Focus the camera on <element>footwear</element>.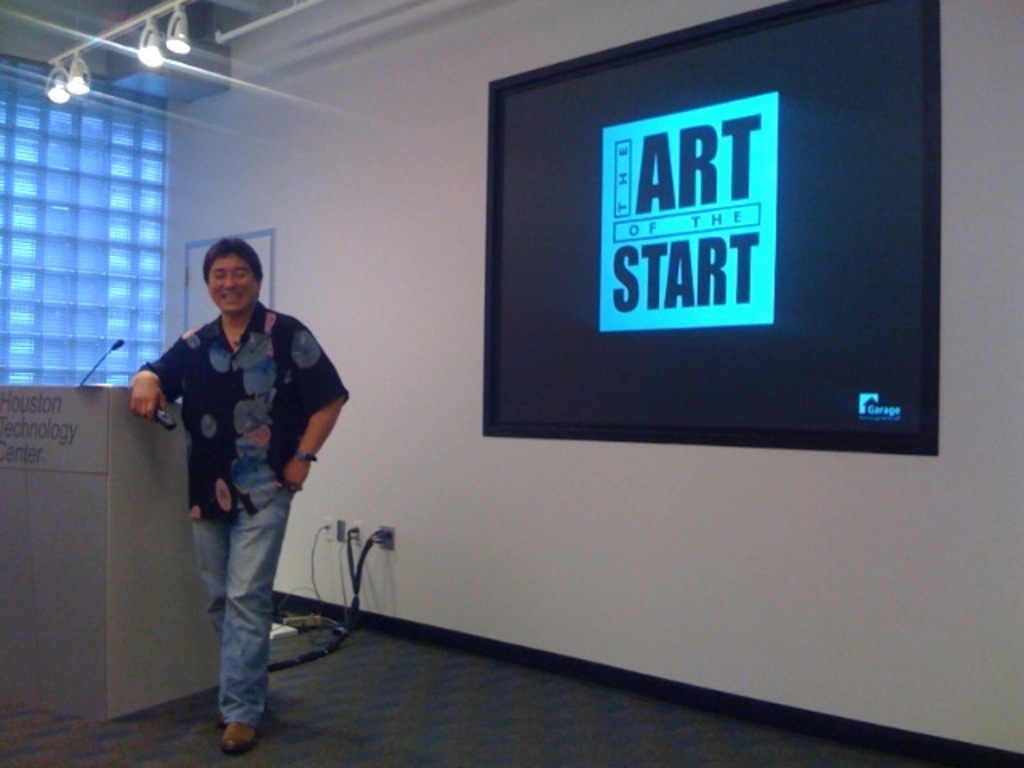
Focus region: x1=222, y1=722, x2=259, y2=755.
